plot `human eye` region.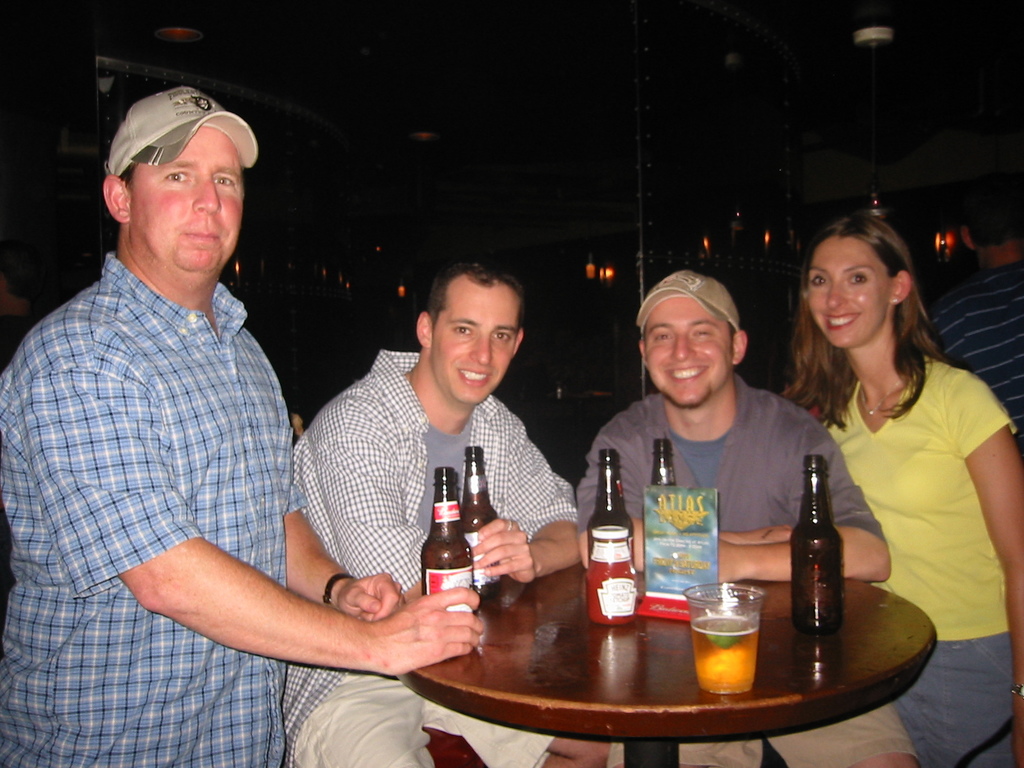
Plotted at box(690, 325, 710, 341).
